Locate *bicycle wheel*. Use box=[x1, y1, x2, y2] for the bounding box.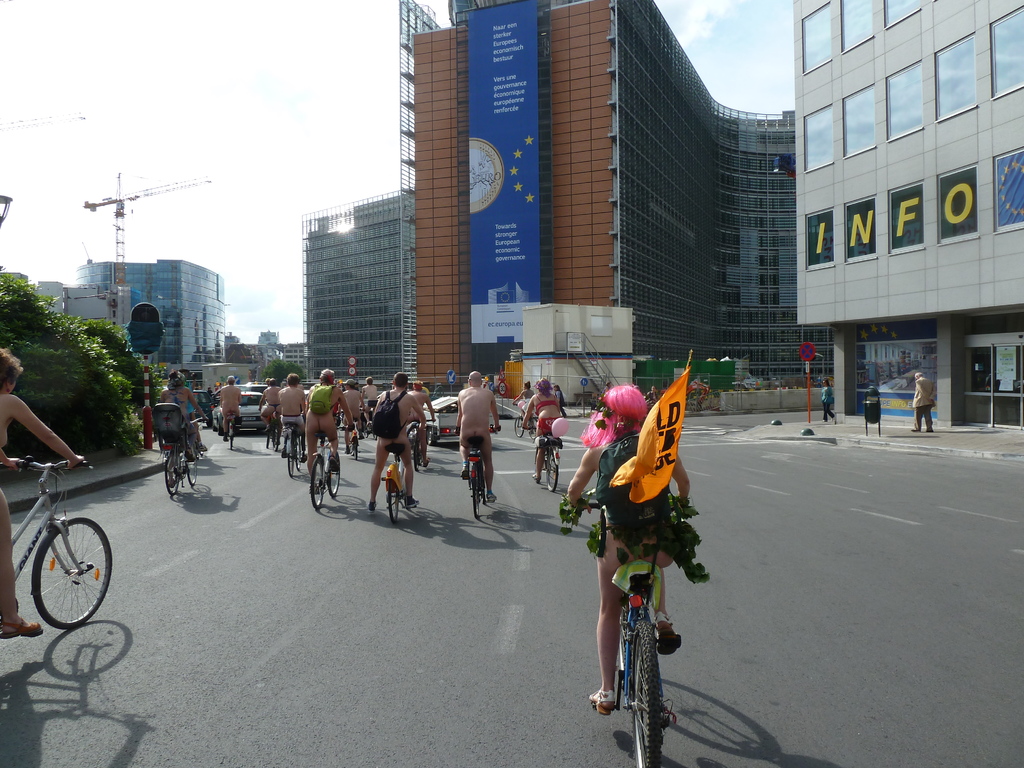
box=[531, 447, 543, 485].
